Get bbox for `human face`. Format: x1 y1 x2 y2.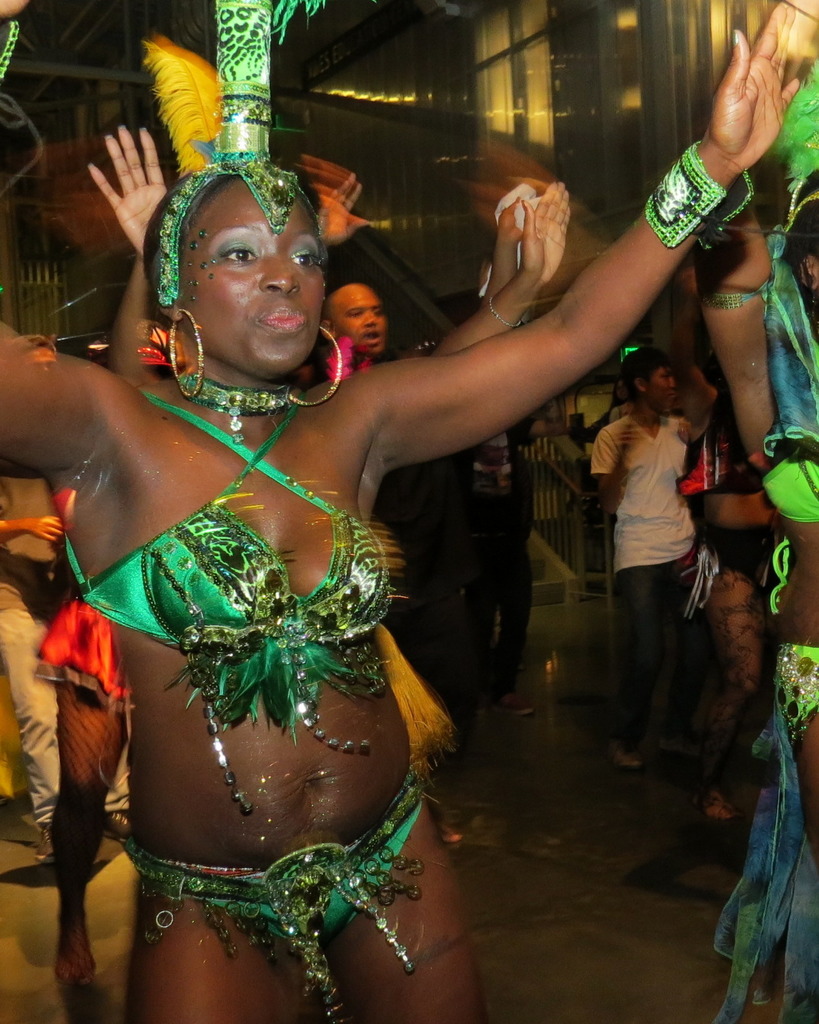
173 169 324 376.
